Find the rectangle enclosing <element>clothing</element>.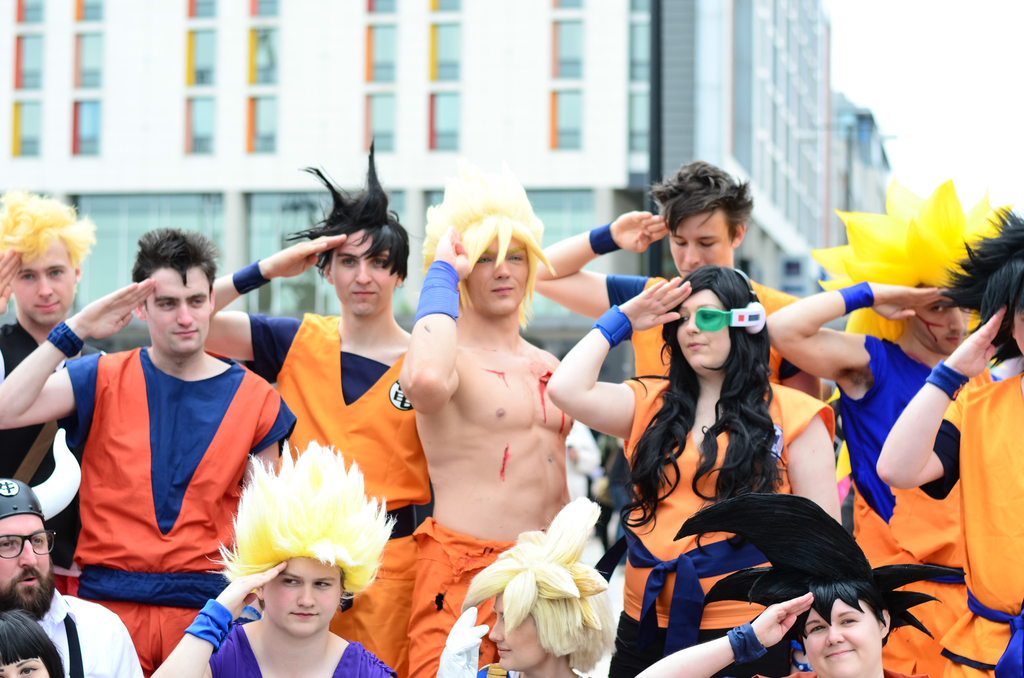
[50,291,270,657].
